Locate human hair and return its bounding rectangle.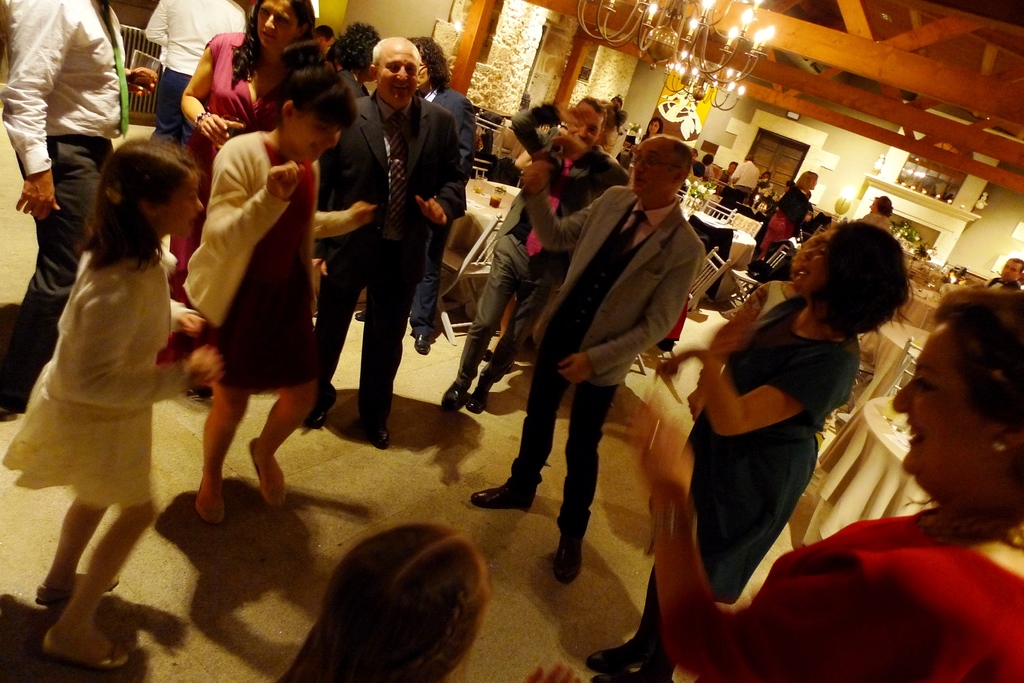
bbox=(332, 20, 380, 77).
